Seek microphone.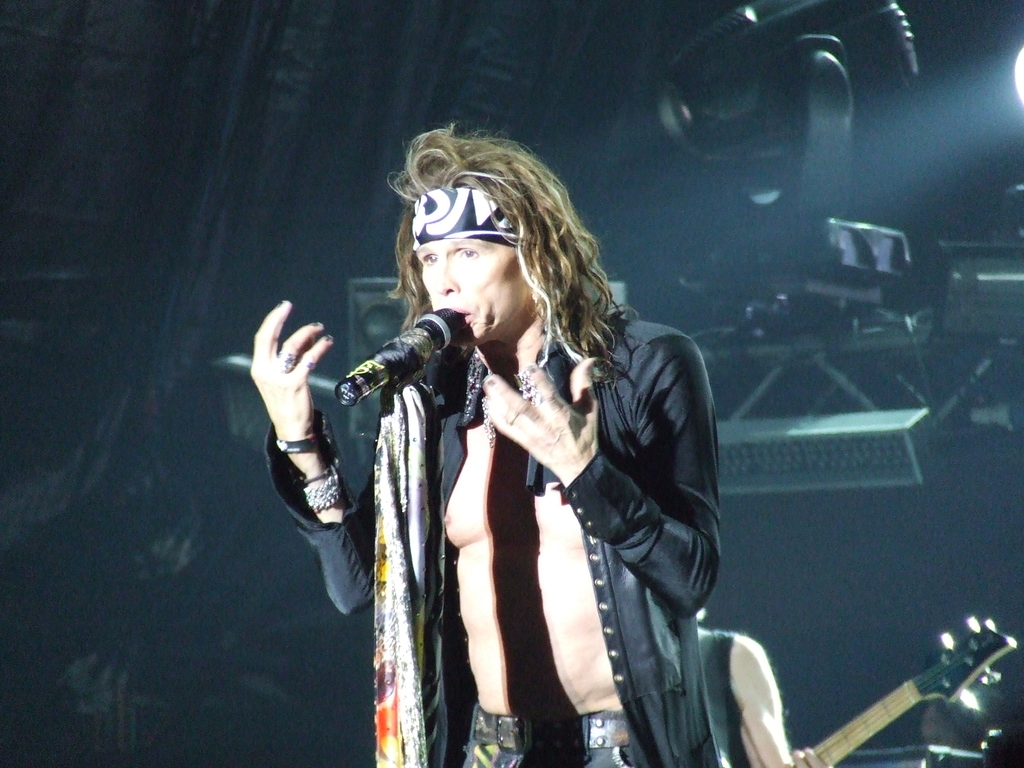
{"x1": 329, "y1": 319, "x2": 452, "y2": 409}.
